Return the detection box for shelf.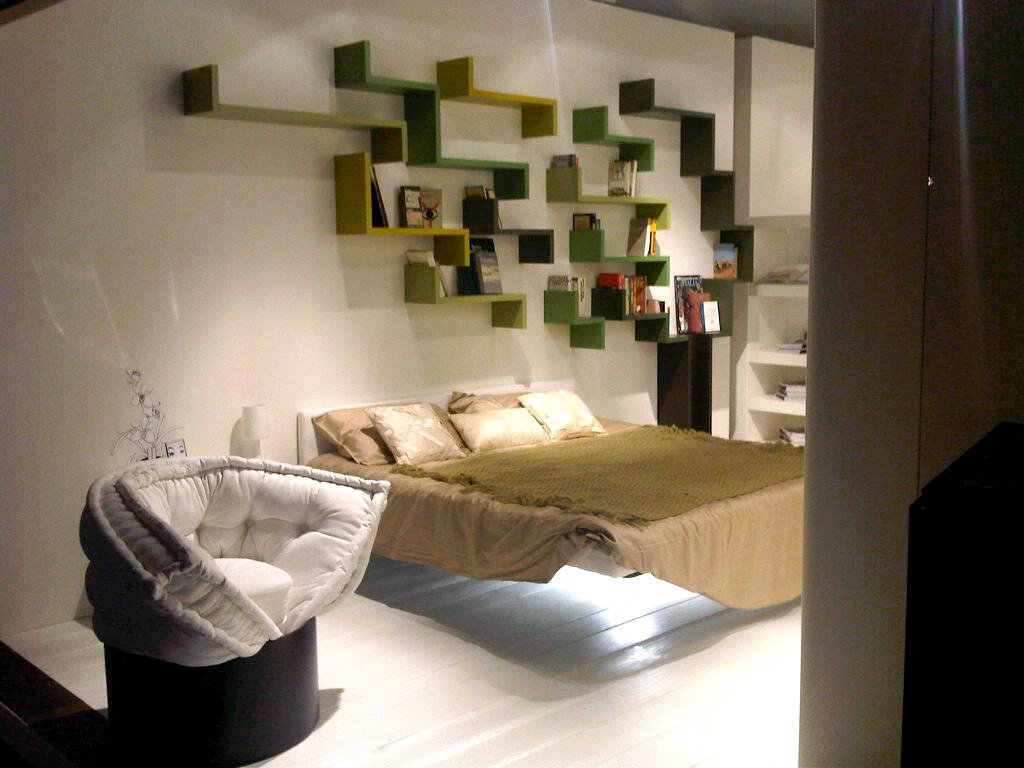
[x1=561, y1=106, x2=656, y2=173].
